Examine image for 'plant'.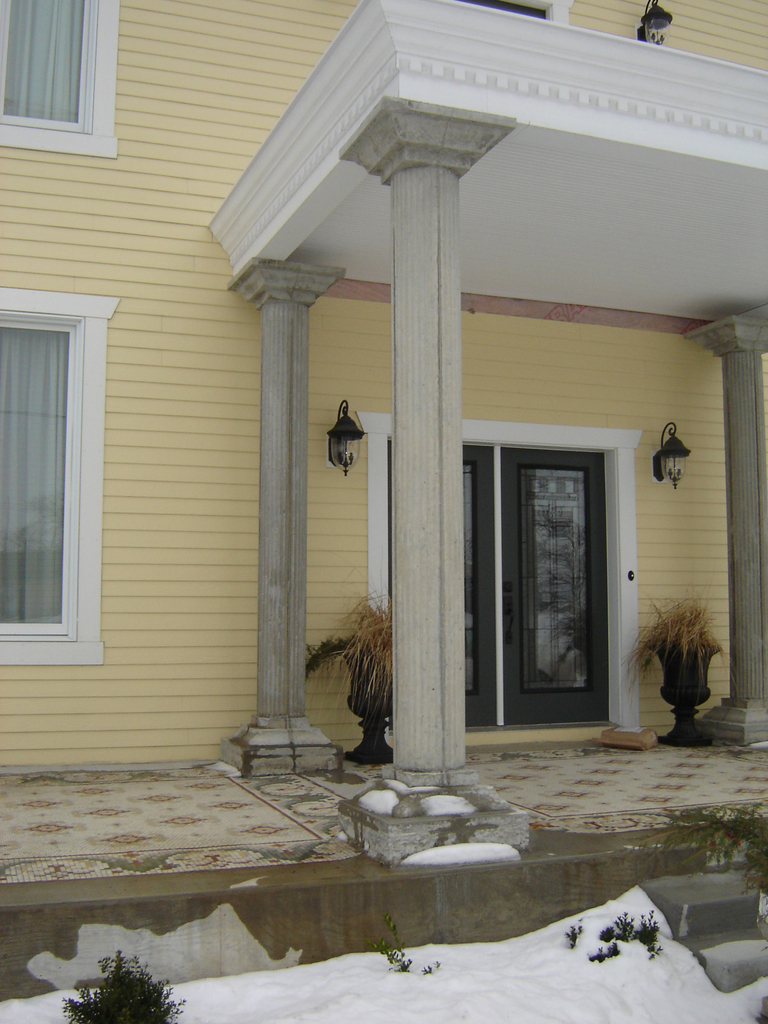
Examination result: pyautogui.locateOnScreen(584, 946, 616, 965).
